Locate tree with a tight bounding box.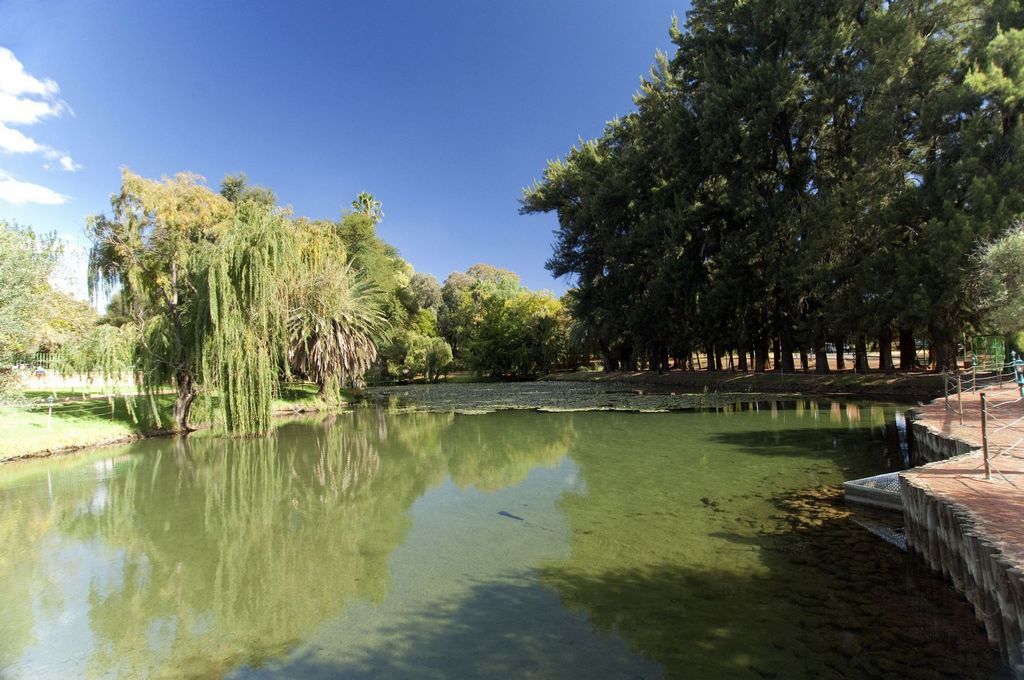
(489,287,576,399).
